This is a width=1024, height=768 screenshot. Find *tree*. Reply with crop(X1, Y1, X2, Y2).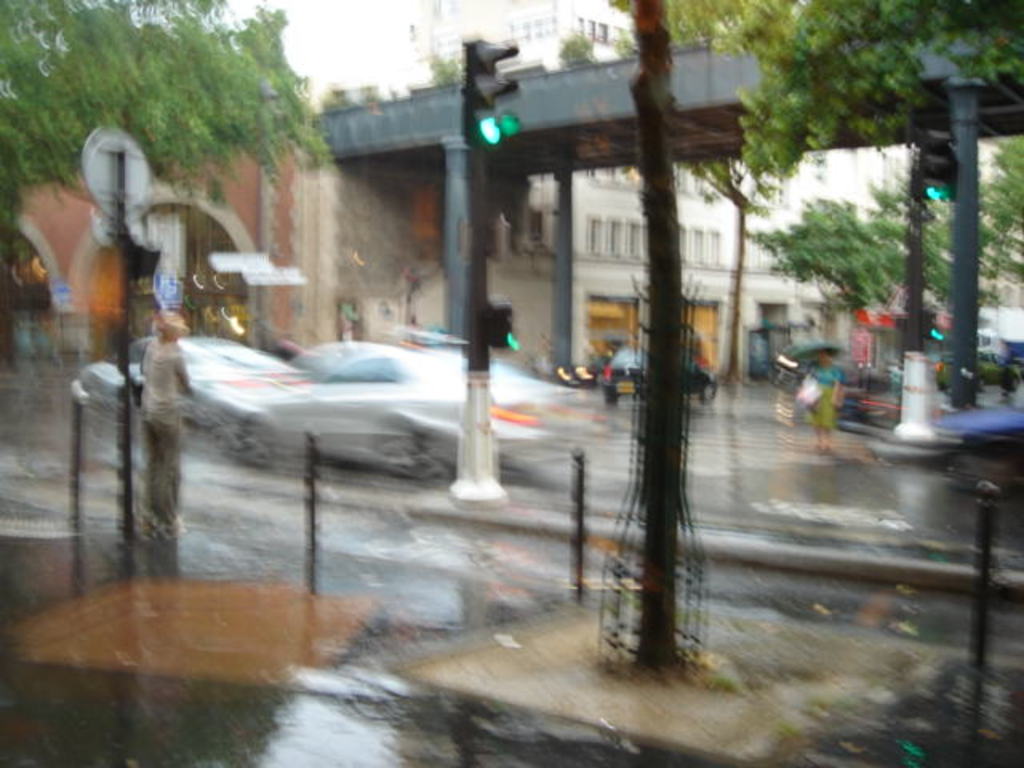
crop(742, 131, 1022, 315).
